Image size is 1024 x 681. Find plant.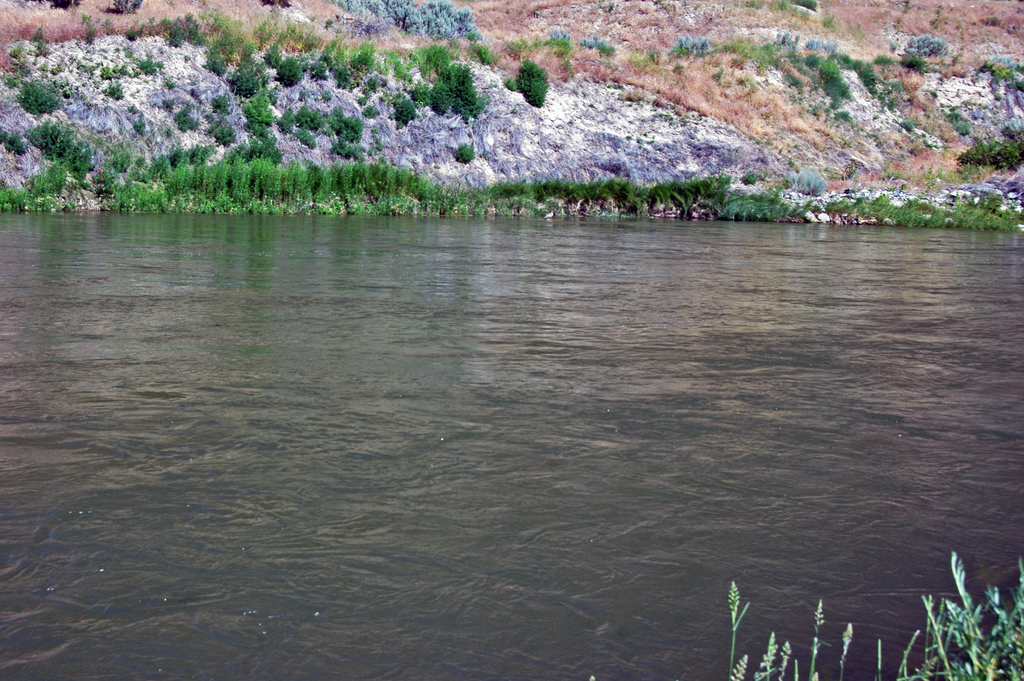
[812, 58, 851, 105].
